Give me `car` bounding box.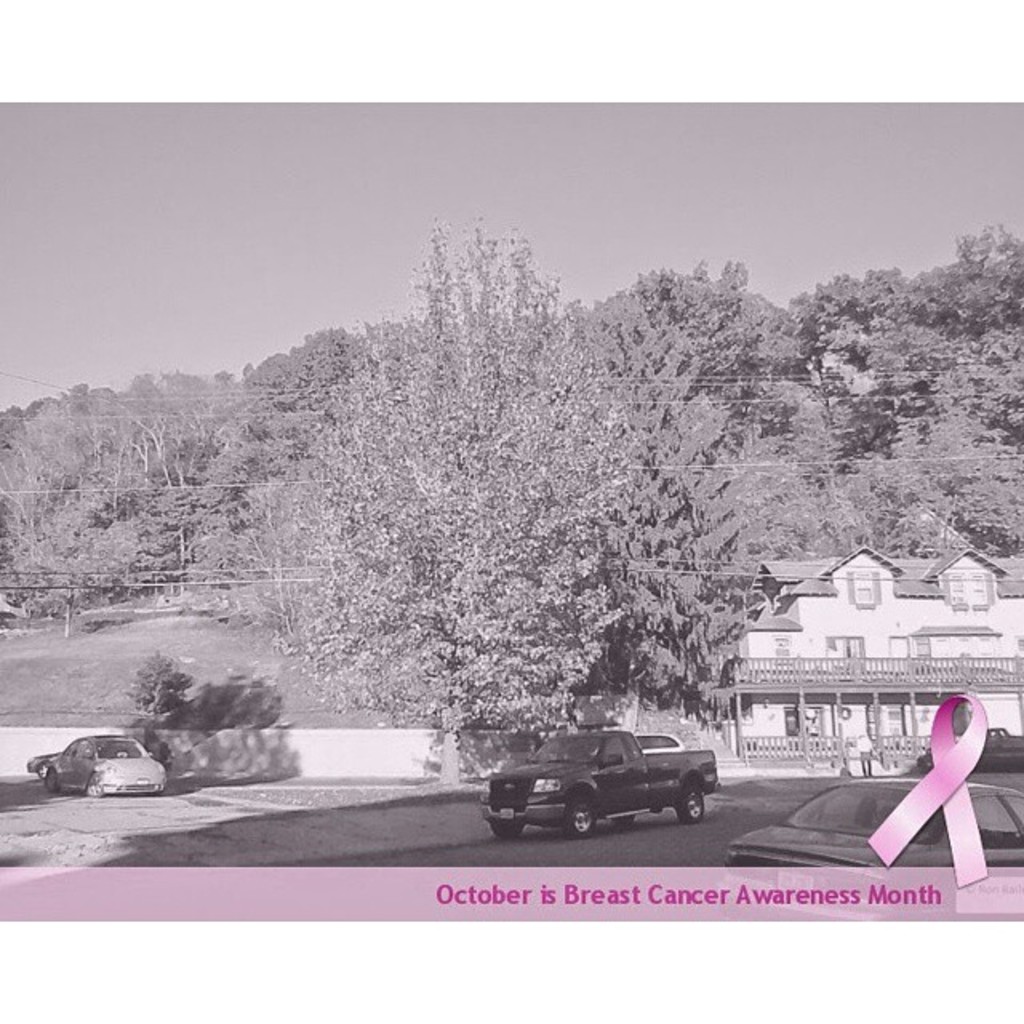
Rect(30, 731, 174, 778).
